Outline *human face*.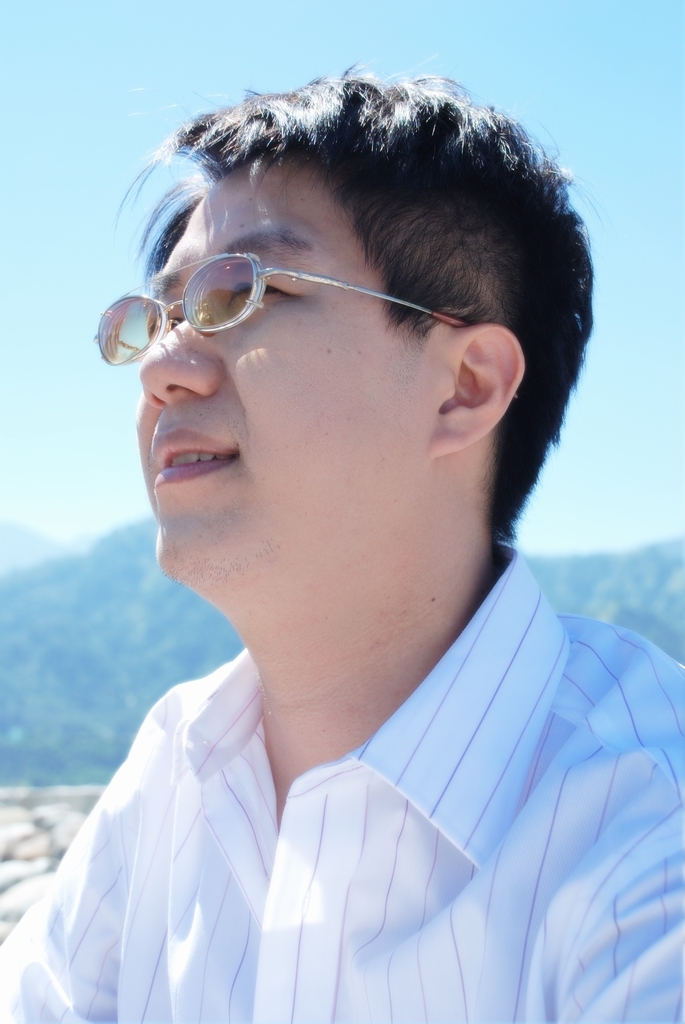
Outline: bbox=(132, 156, 453, 592).
